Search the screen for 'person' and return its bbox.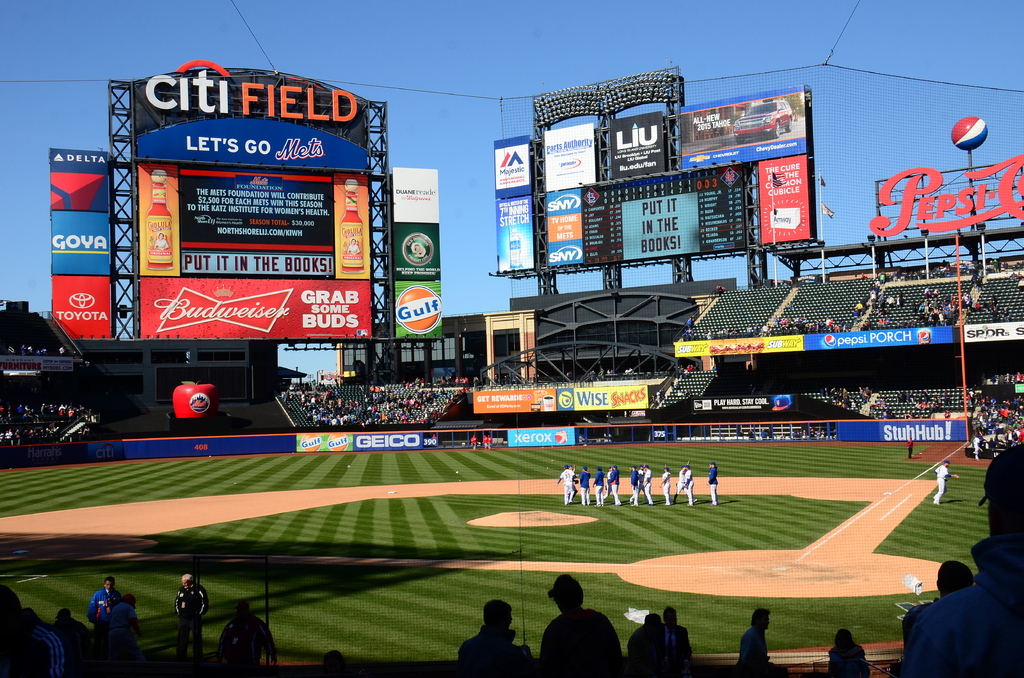
Found: box(607, 366, 615, 380).
